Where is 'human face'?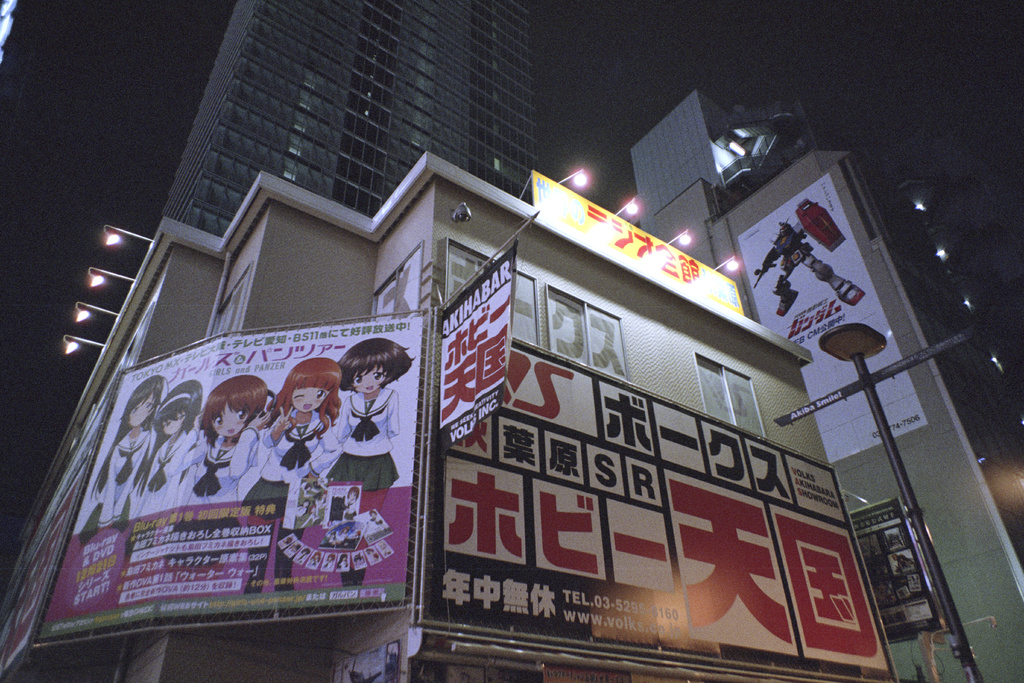
x1=211, y1=402, x2=249, y2=436.
